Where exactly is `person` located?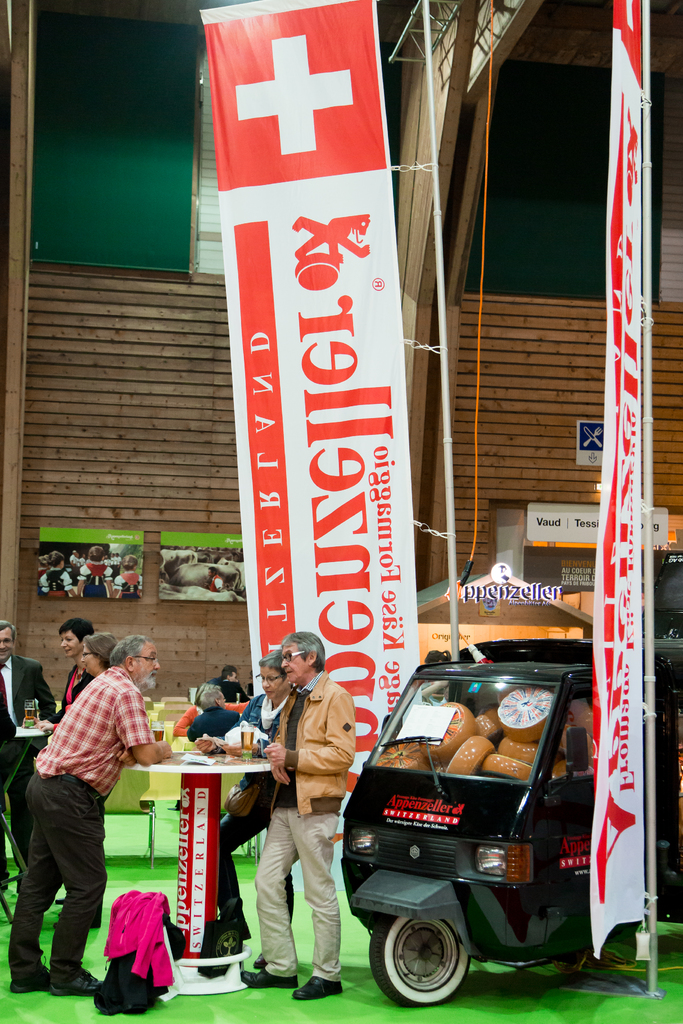
Its bounding box is (212, 657, 249, 705).
